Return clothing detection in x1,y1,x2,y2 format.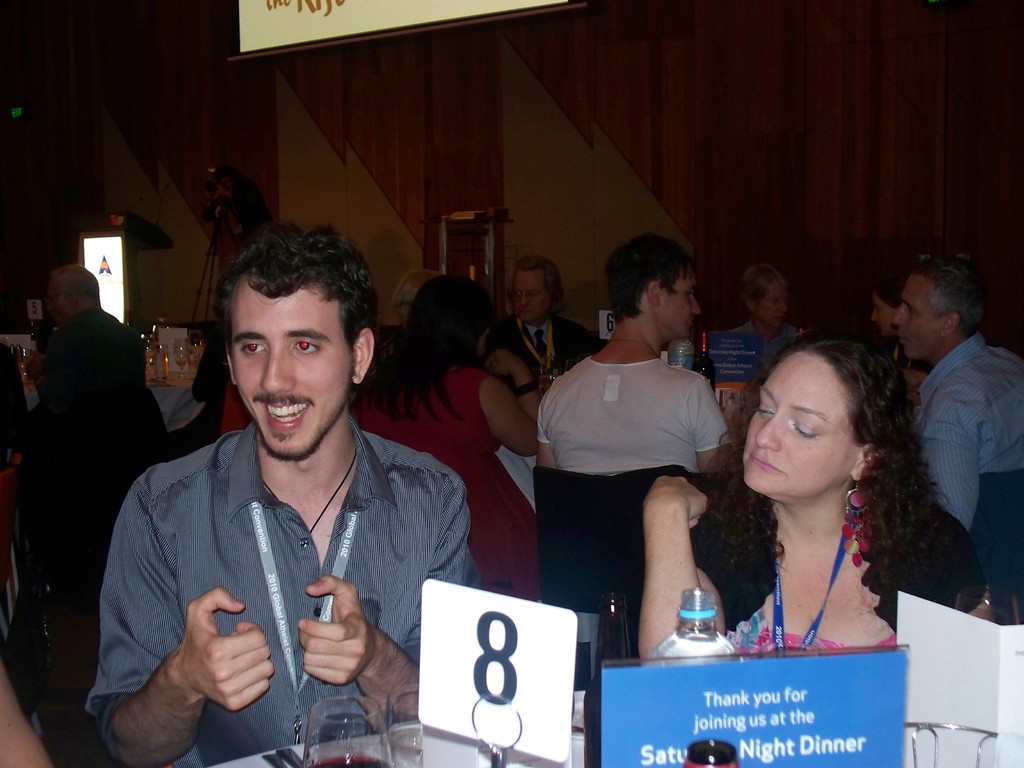
703,318,817,397.
